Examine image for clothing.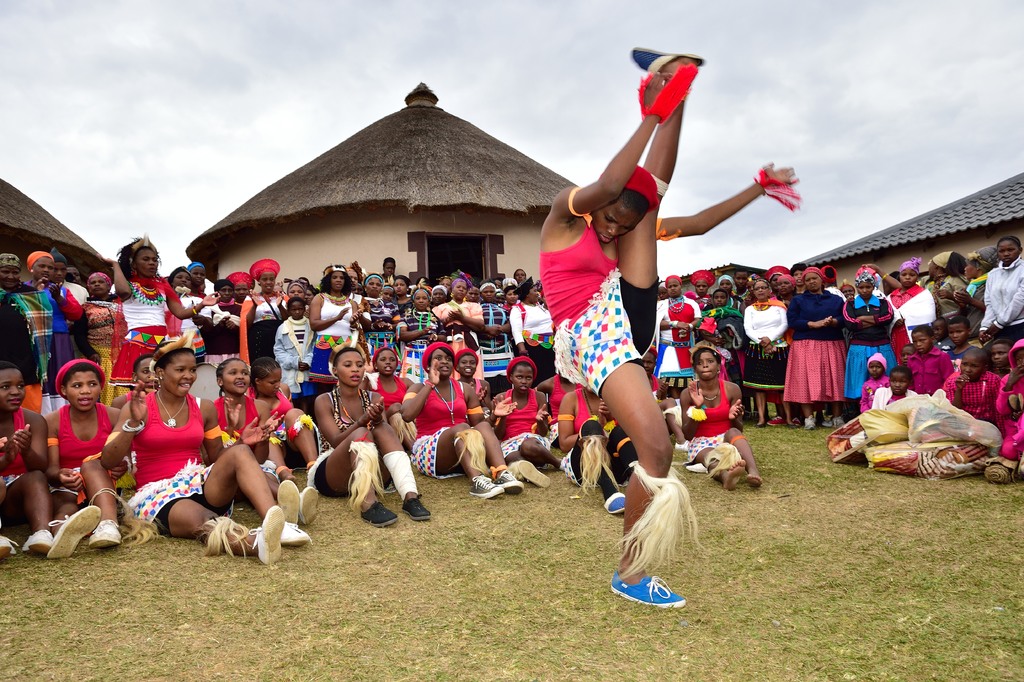
Examination result: <bbox>846, 295, 899, 401</bbox>.
